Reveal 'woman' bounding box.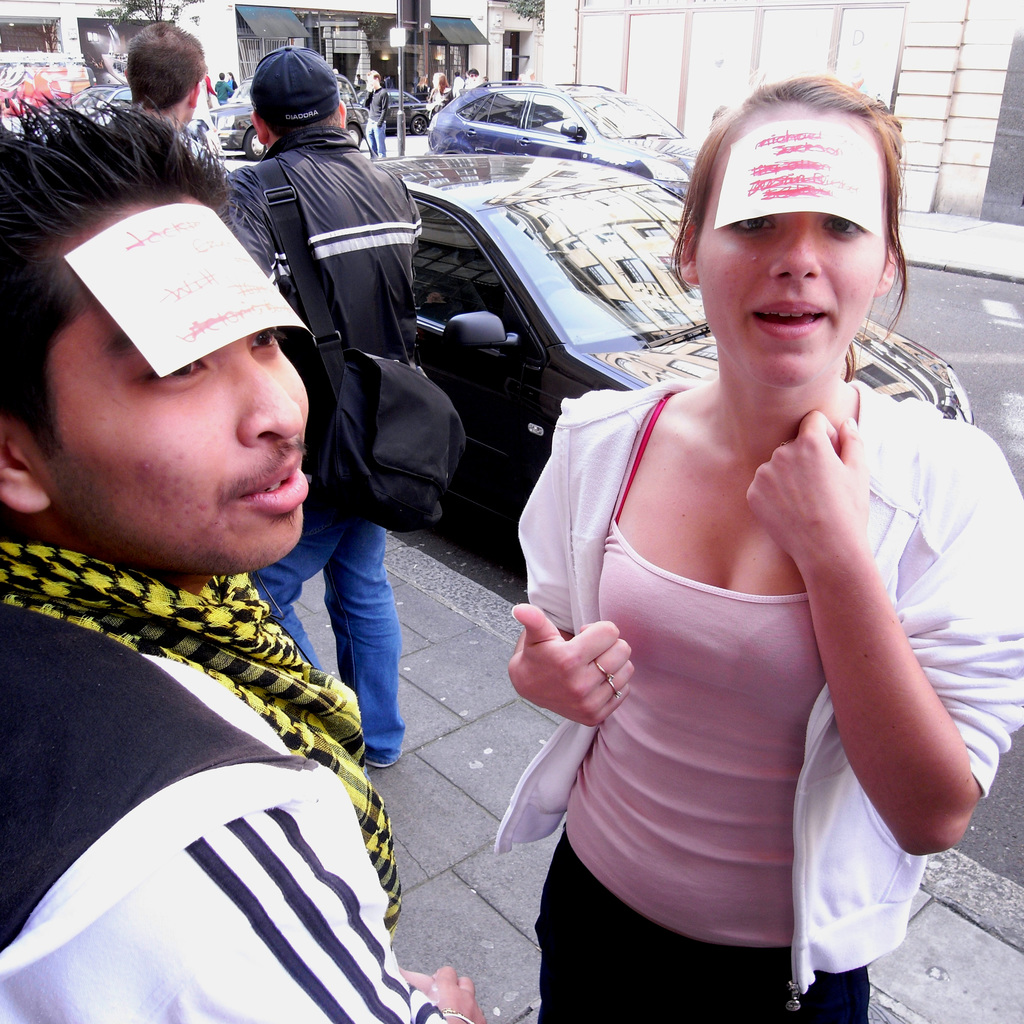
Revealed: Rect(482, 80, 971, 1023).
